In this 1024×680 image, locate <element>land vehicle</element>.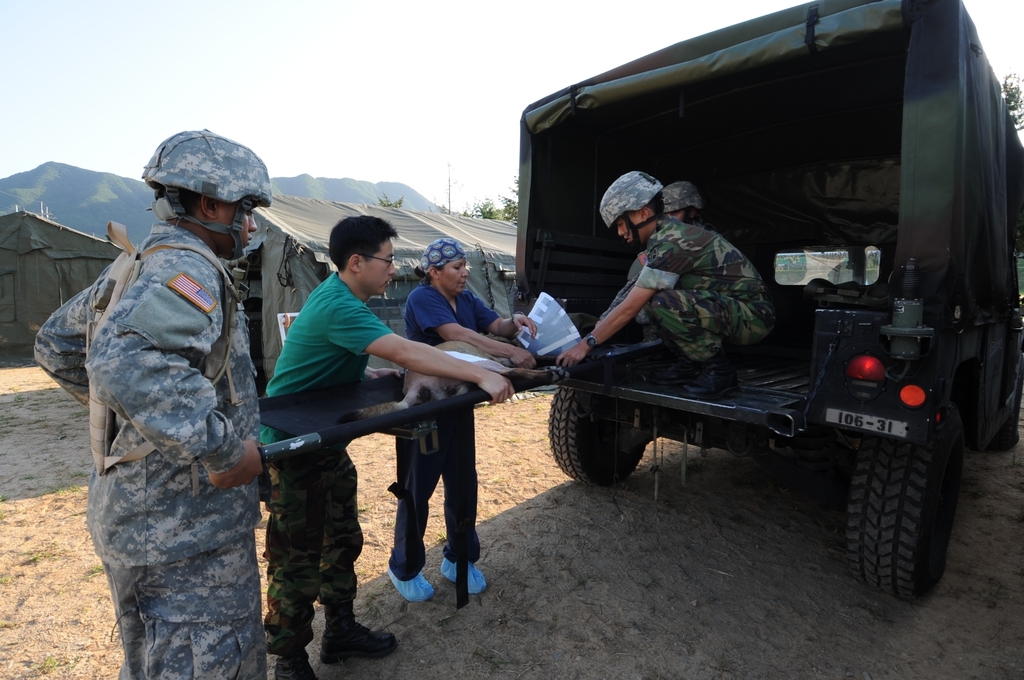
Bounding box: bbox(381, 53, 1021, 589).
